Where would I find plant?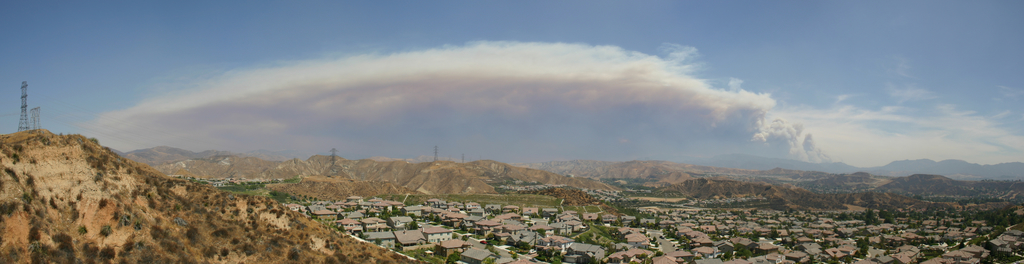
At {"x1": 338, "y1": 217, "x2": 340, "y2": 218}.
